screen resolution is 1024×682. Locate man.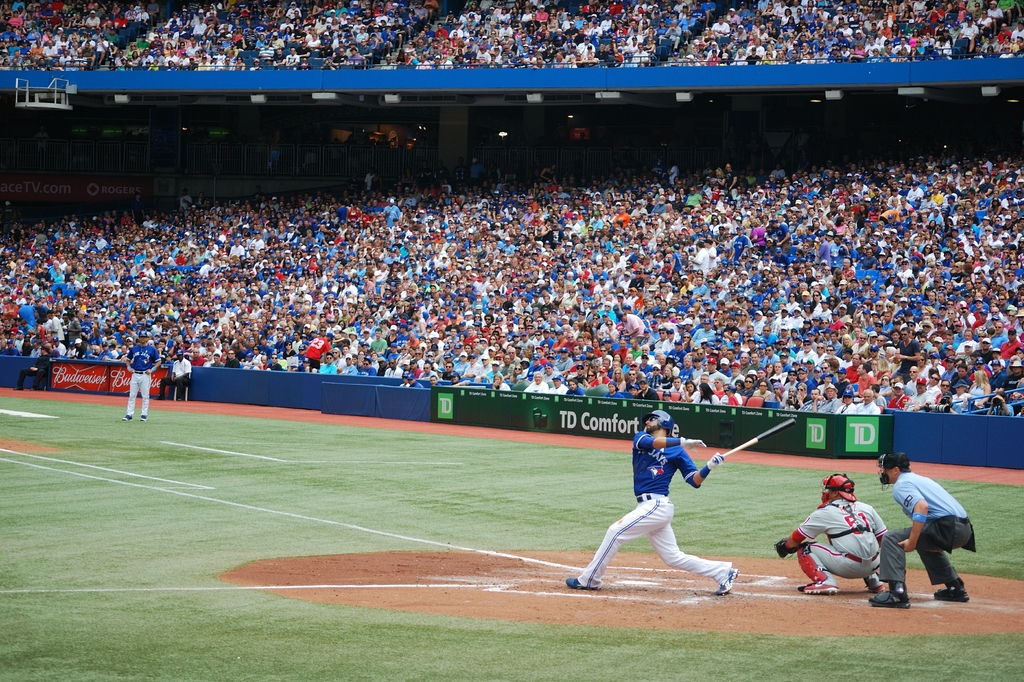
left=47, top=307, right=63, bottom=336.
